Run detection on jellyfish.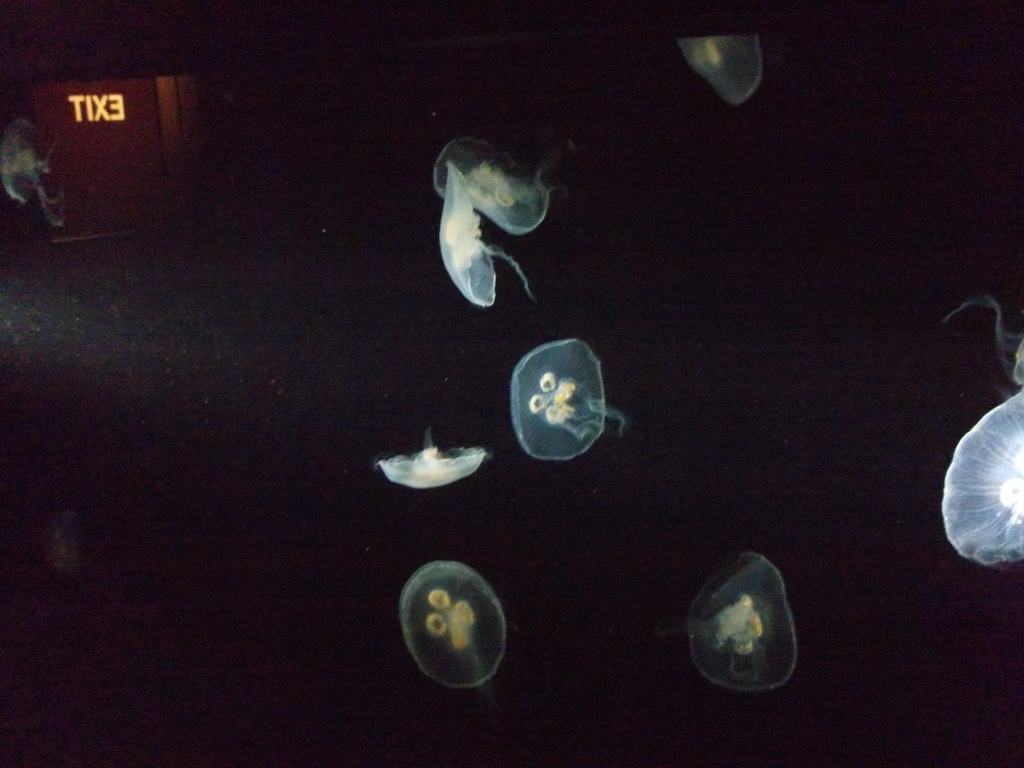
Result: x1=674 y1=33 x2=763 y2=107.
